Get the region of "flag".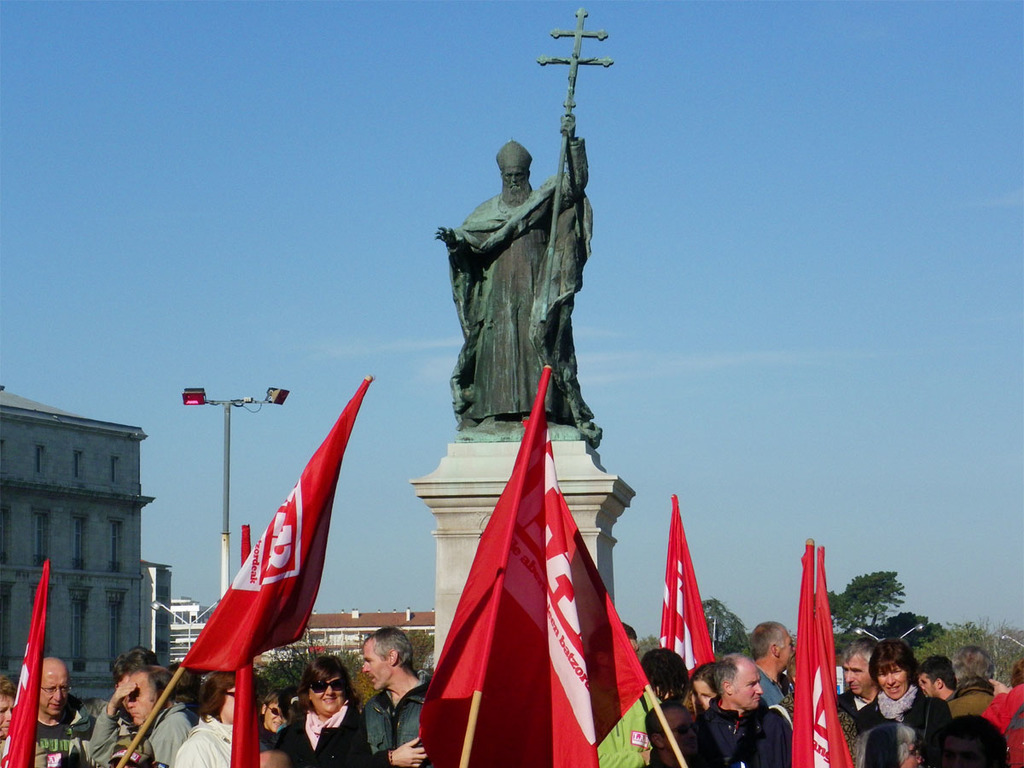
{"x1": 412, "y1": 365, "x2": 549, "y2": 767}.
